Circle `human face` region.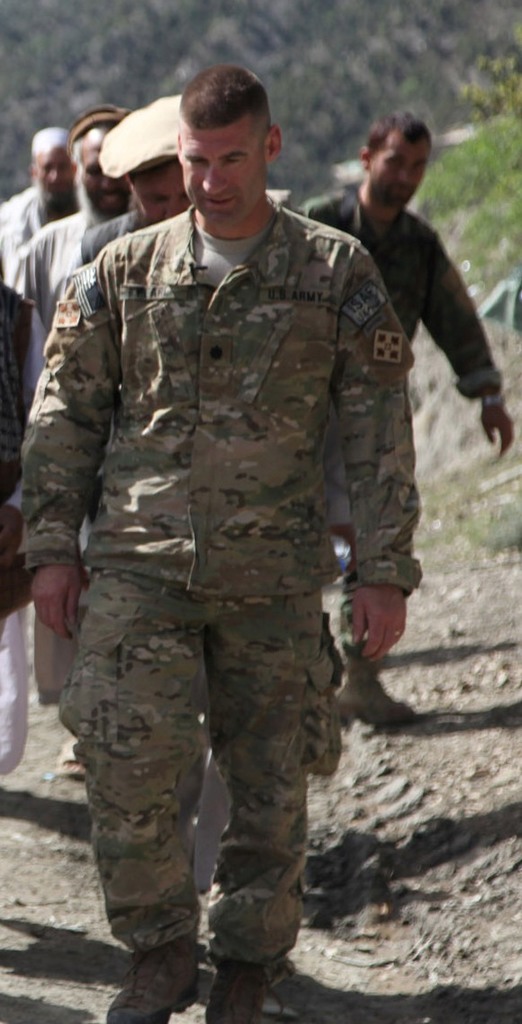
Region: pyautogui.locateOnScreen(38, 149, 73, 208).
